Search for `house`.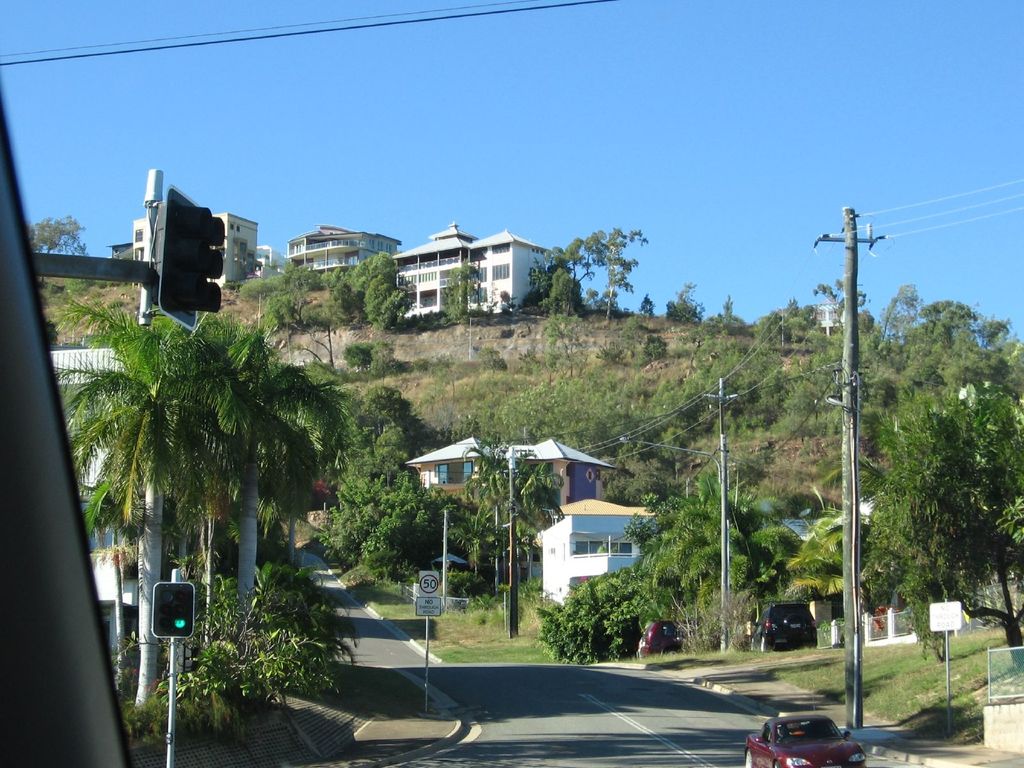
Found at x1=280 y1=220 x2=400 y2=291.
